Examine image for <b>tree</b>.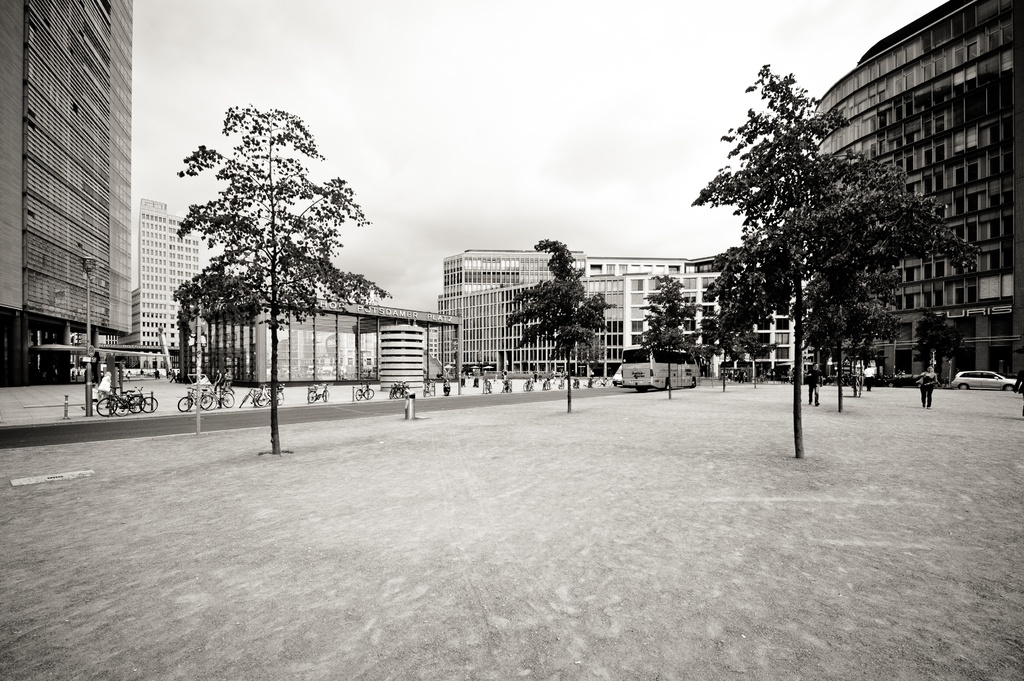
Examination result: <region>635, 272, 703, 397</region>.
